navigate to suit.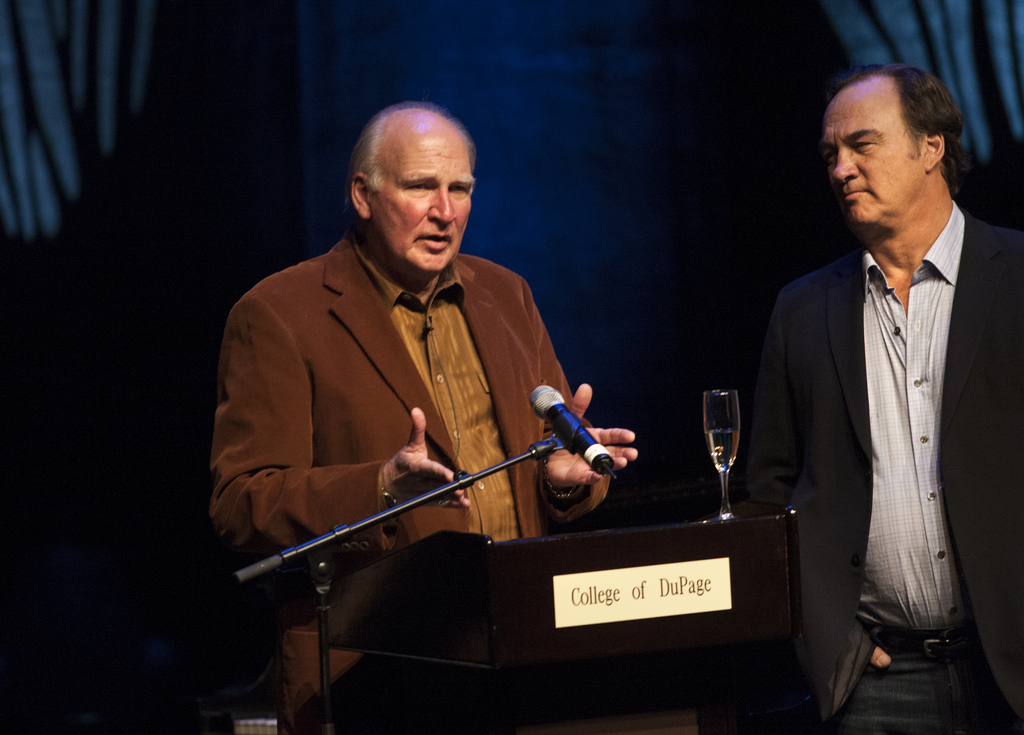
Navigation target: (757,93,1004,731).
